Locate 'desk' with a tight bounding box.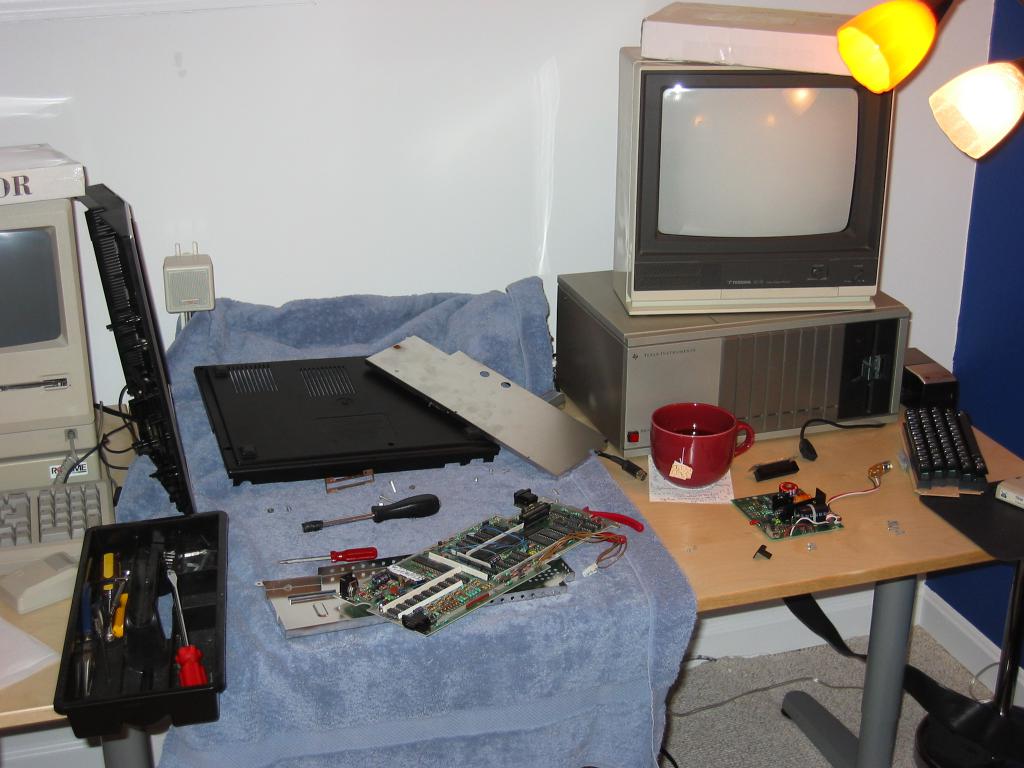
[x1=66, y1=333, x2=995, y2=748].
